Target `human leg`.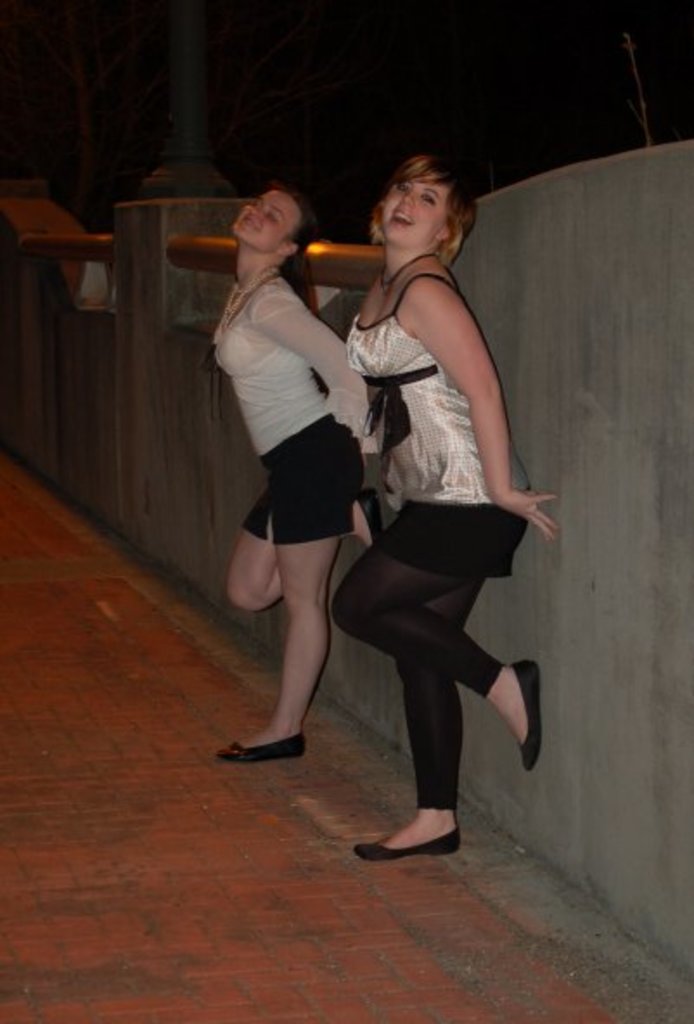
Target region: box(334, 509, 552, 867).
